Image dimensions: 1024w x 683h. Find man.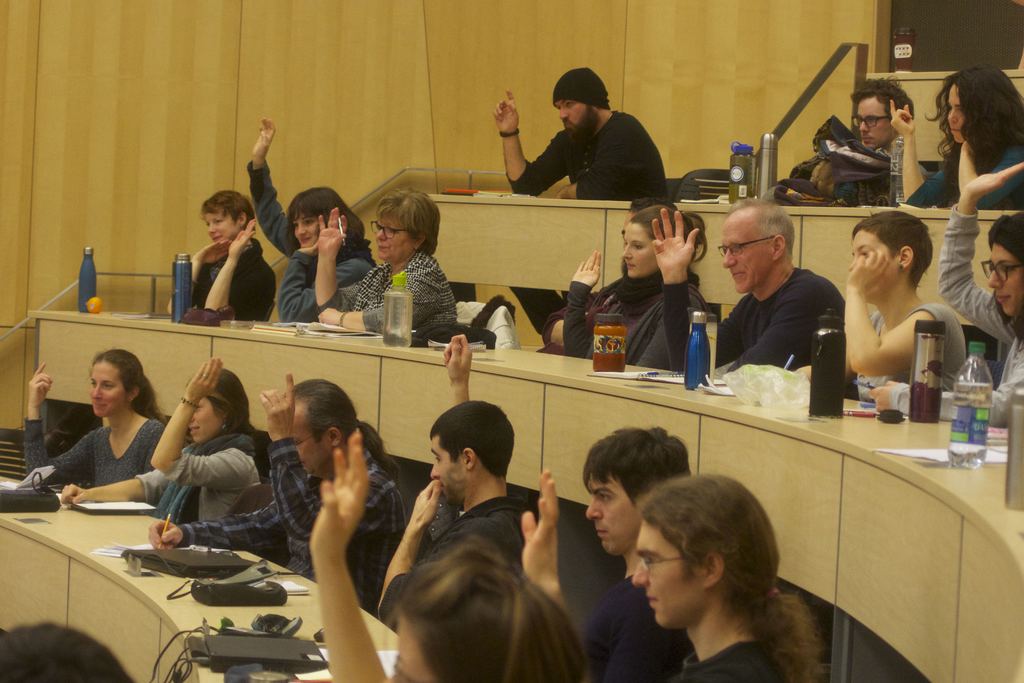
(left=373, top=331, right=529, bottom=636).
